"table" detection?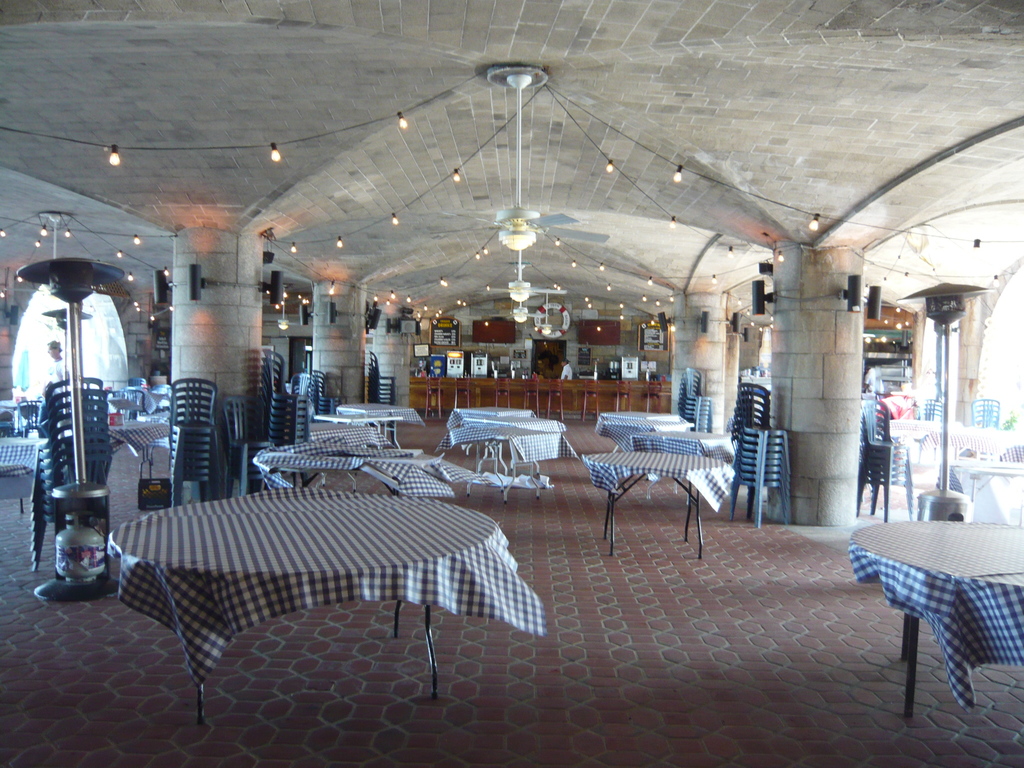
left=924, top=429, right=1023, bottom=468
